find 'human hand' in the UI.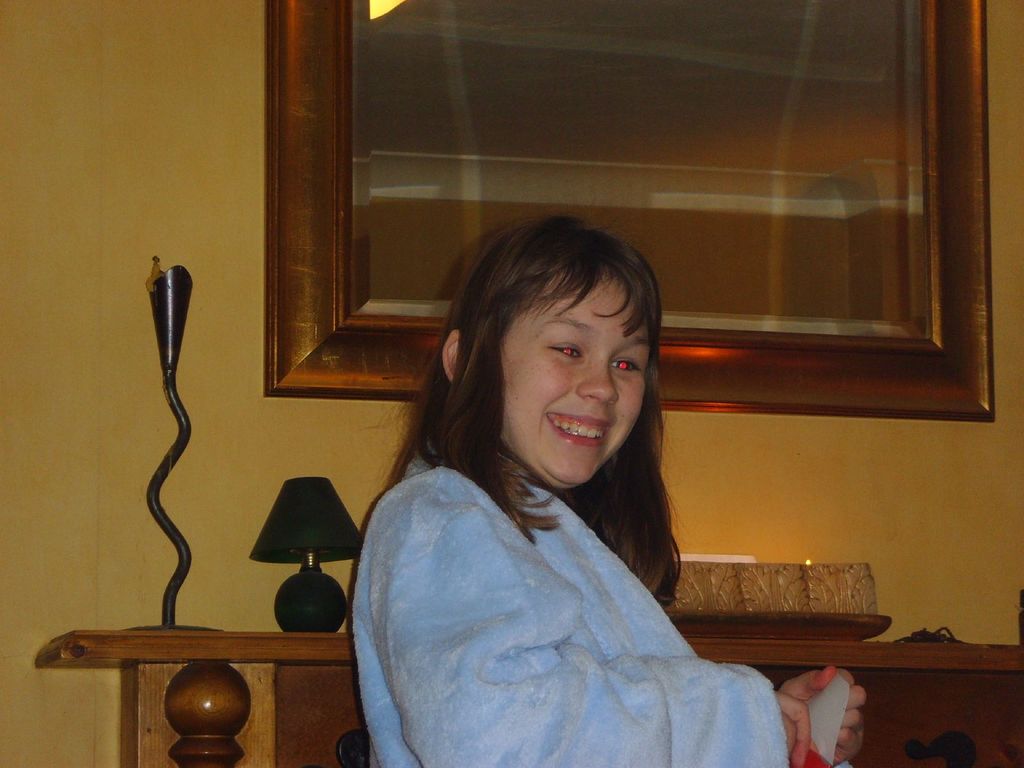
UI element at 780:668:890:765.
